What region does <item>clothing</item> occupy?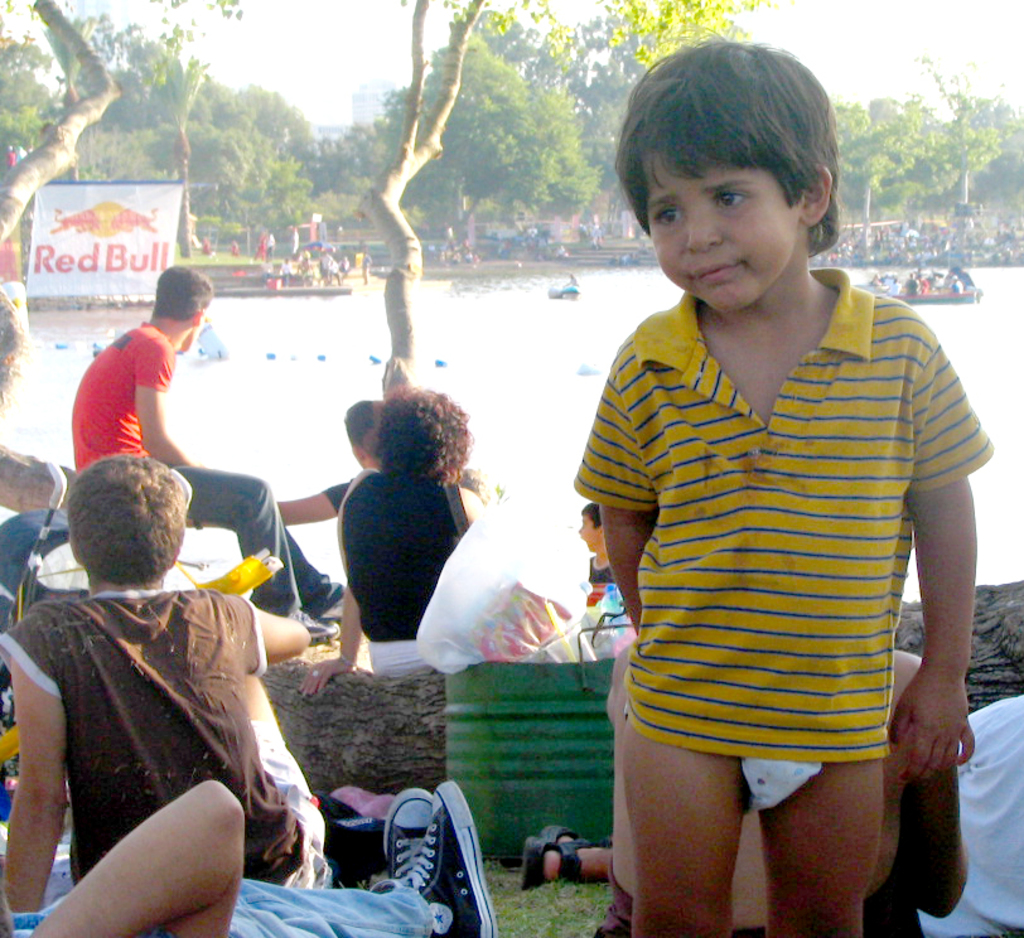
<bbox>71, 316, 343, 627</bbox>.
